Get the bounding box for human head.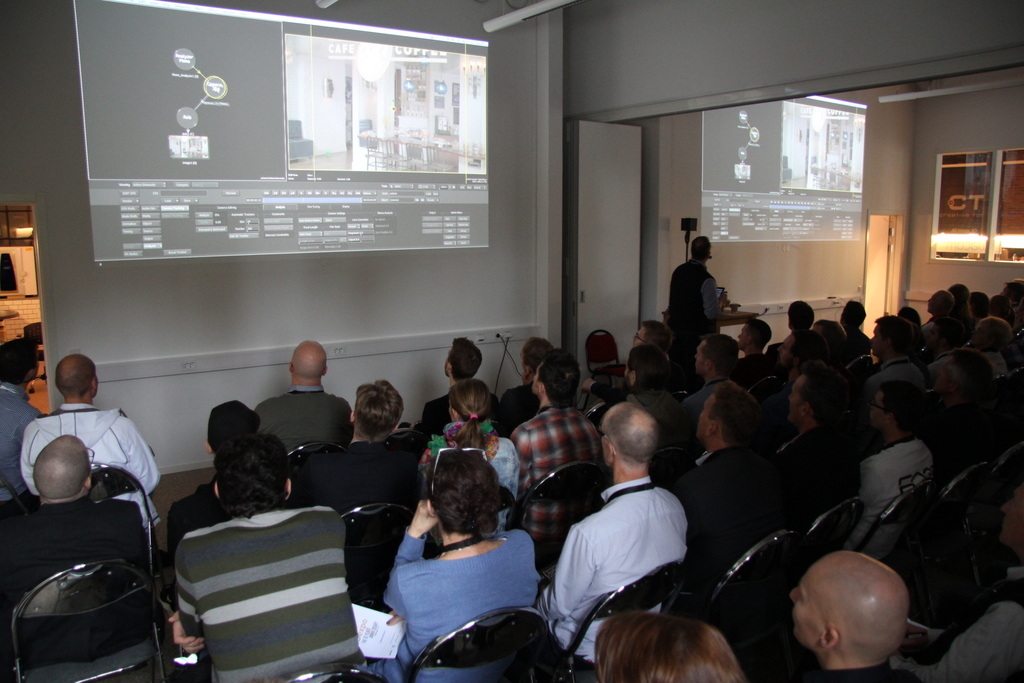
<bbox>694, 334, 742, 375</bbox>.
